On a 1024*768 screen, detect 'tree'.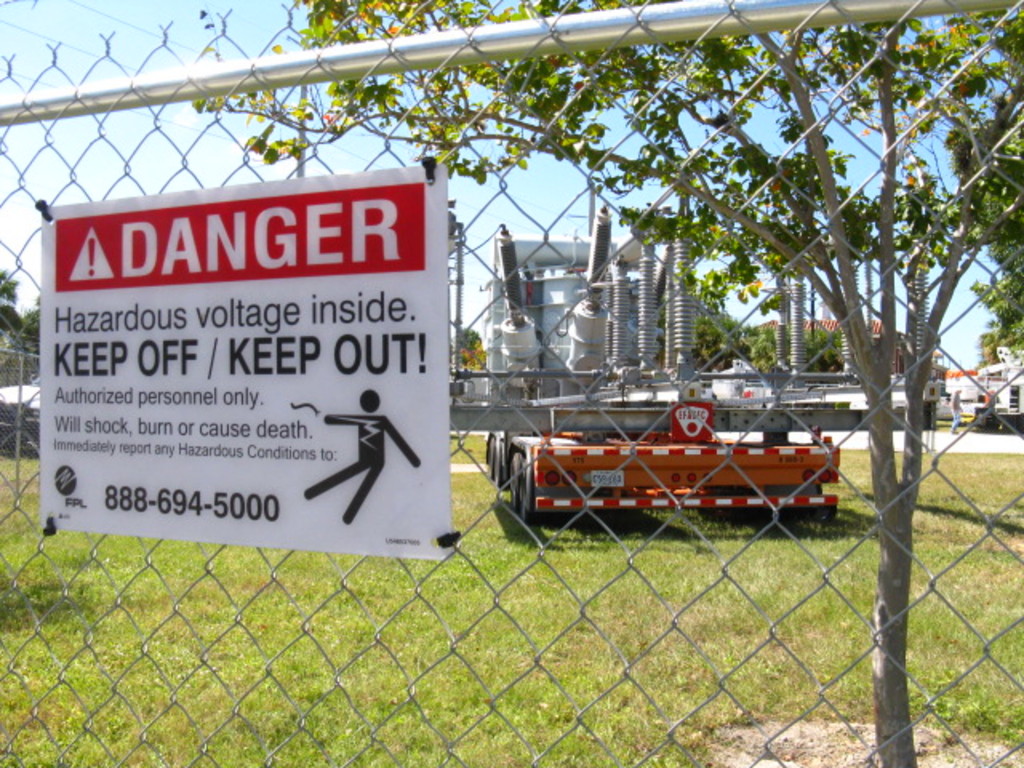
bbox=[800, 326, 843, 386].
